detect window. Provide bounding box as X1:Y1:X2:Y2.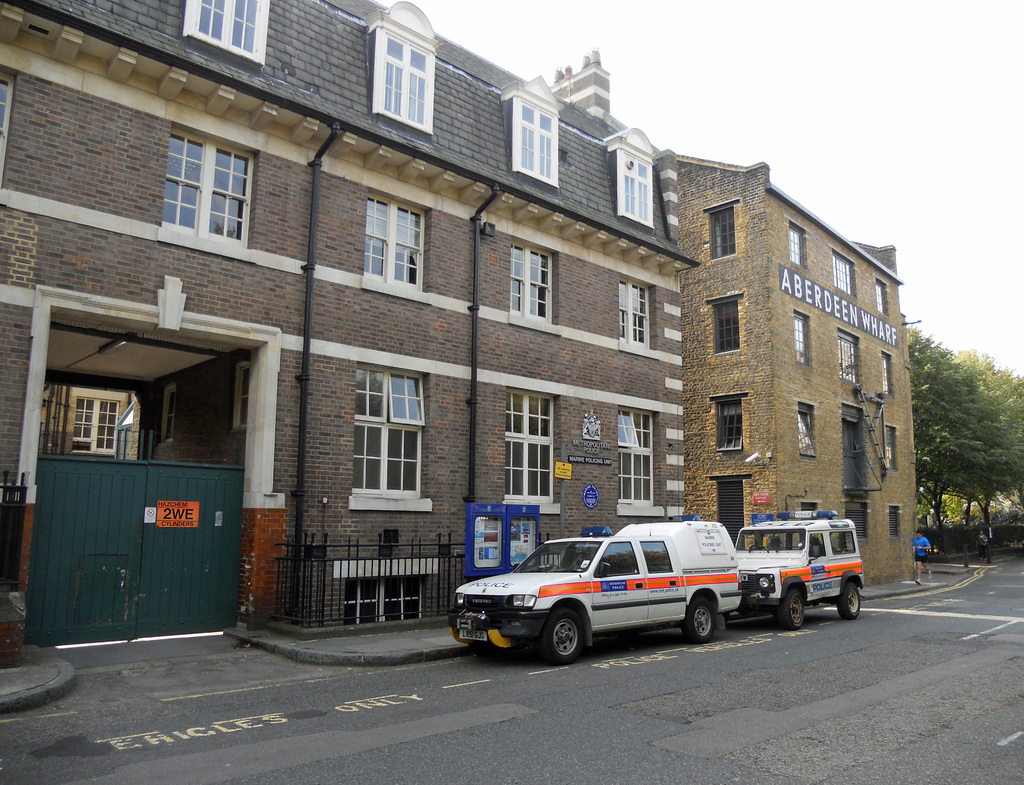
514:91:557:186.
